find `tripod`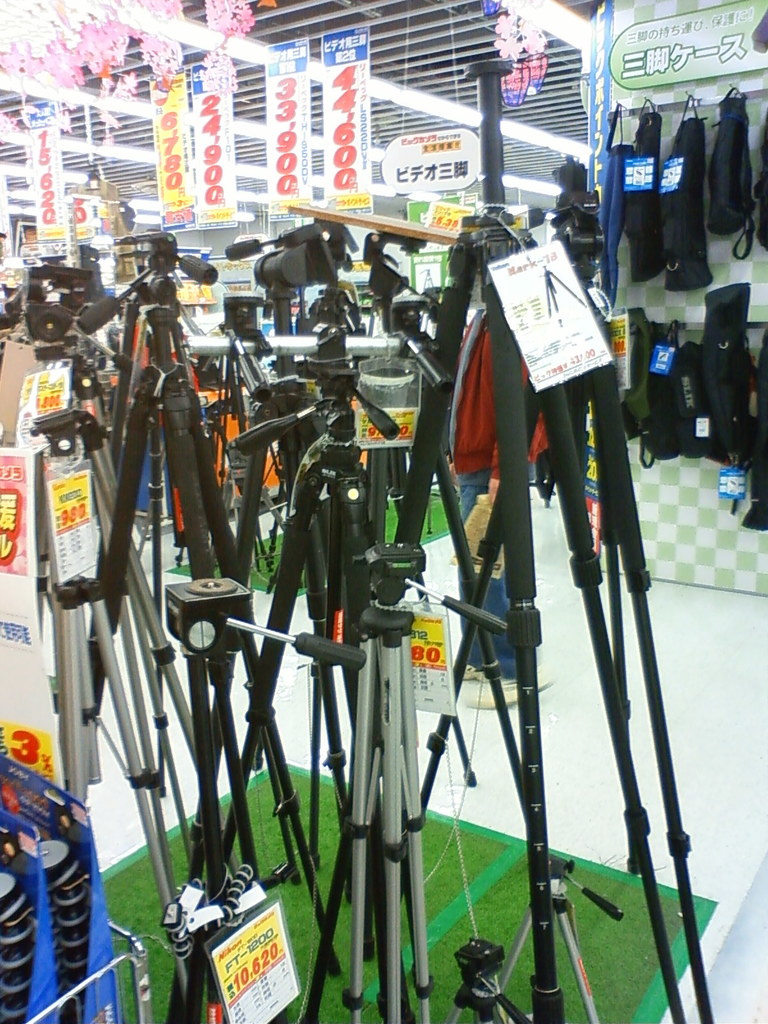
0, 228, 719, 1023
